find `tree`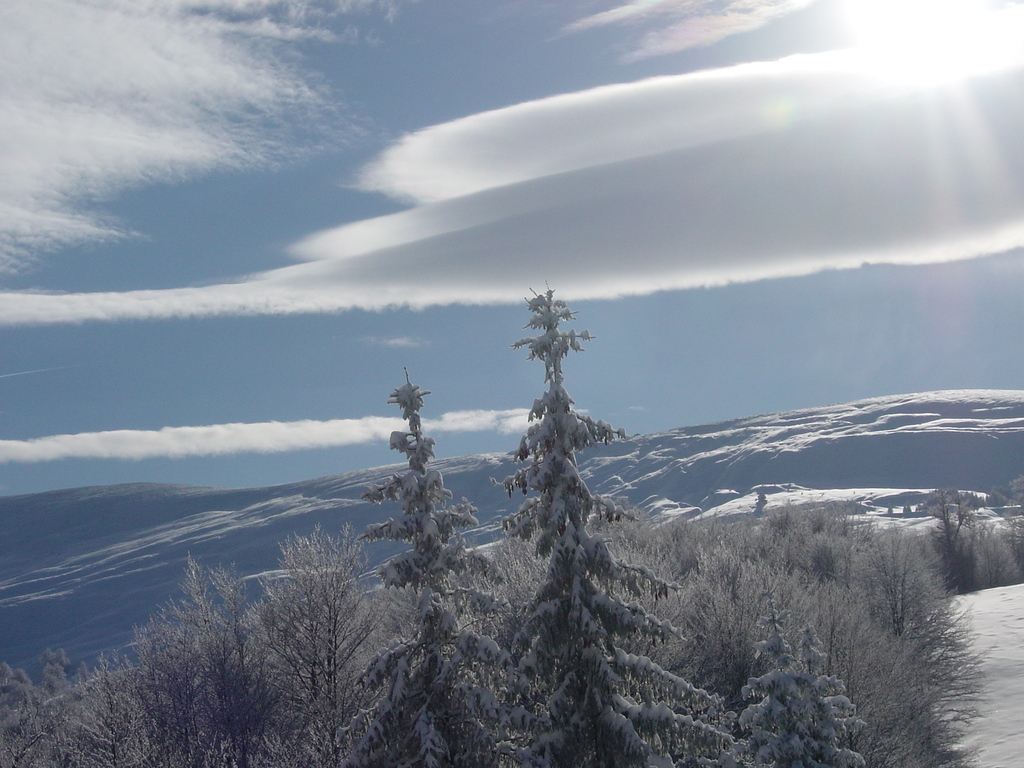
847, 520, 926, 636
